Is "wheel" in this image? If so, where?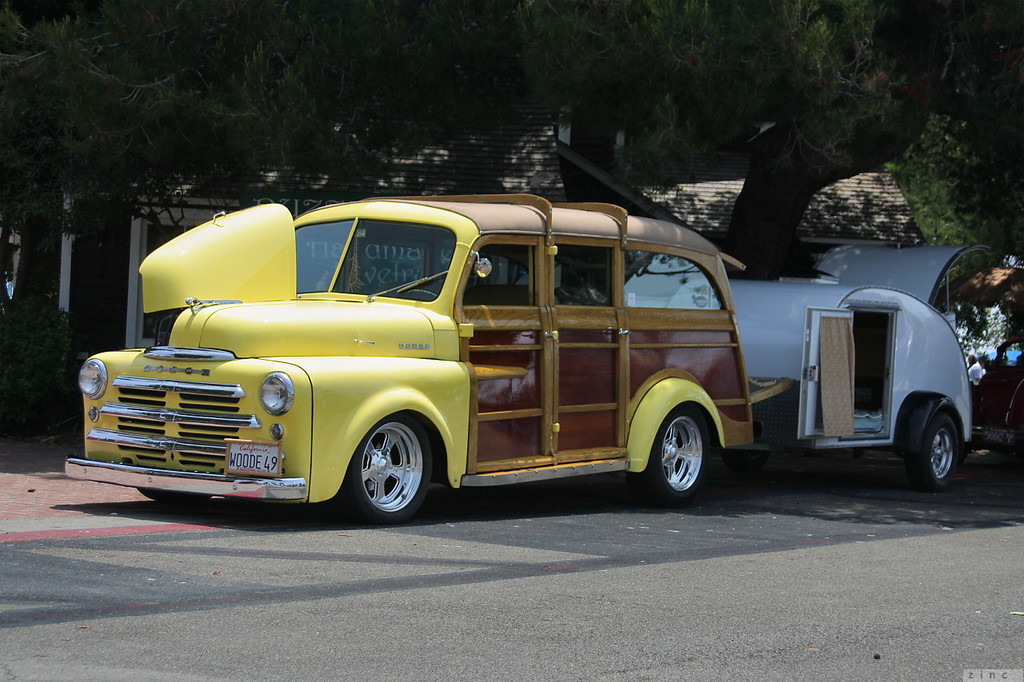
Yes, at (left=907, top=409, right=963, bottom=485).
